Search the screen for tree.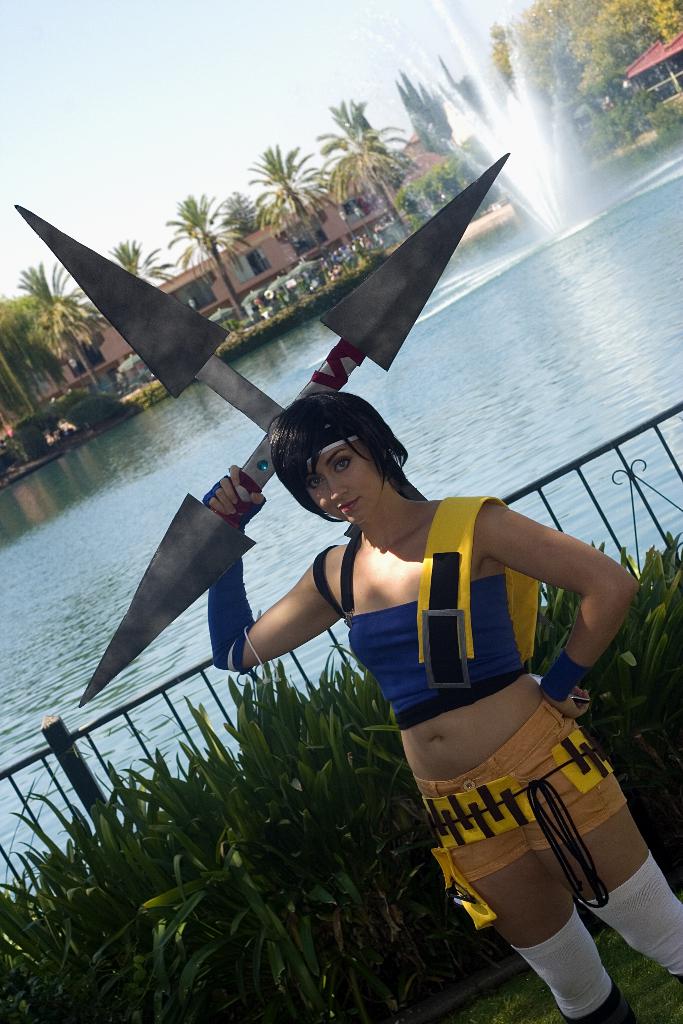
Found at x1=101, y1=240, x2=176, y2=294.
